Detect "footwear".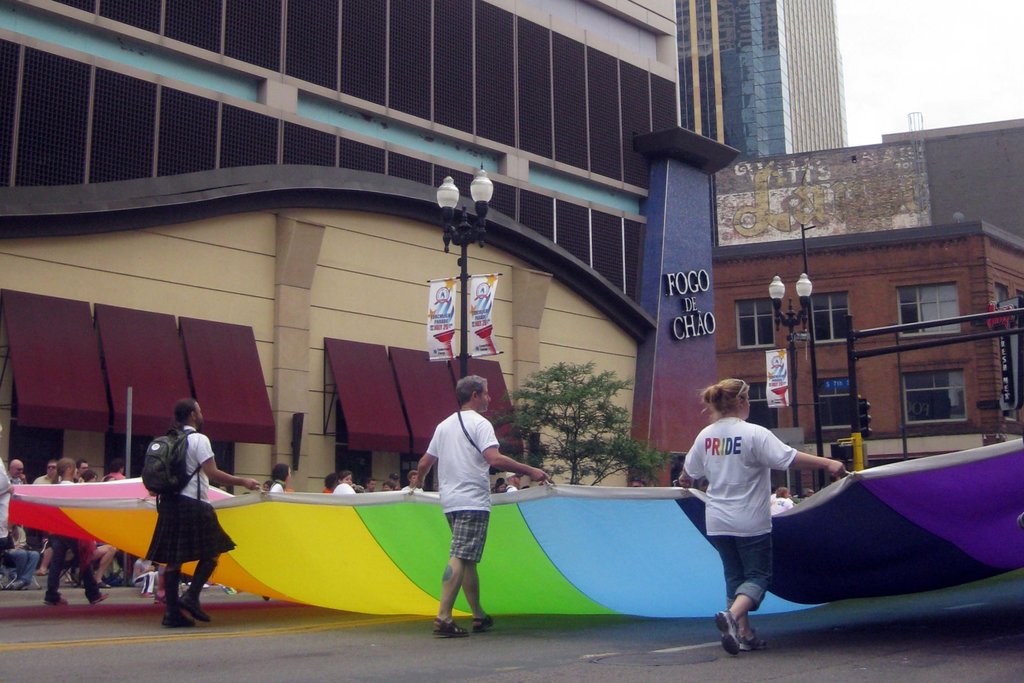
Detected at detection(468, 612, 494, 634).
